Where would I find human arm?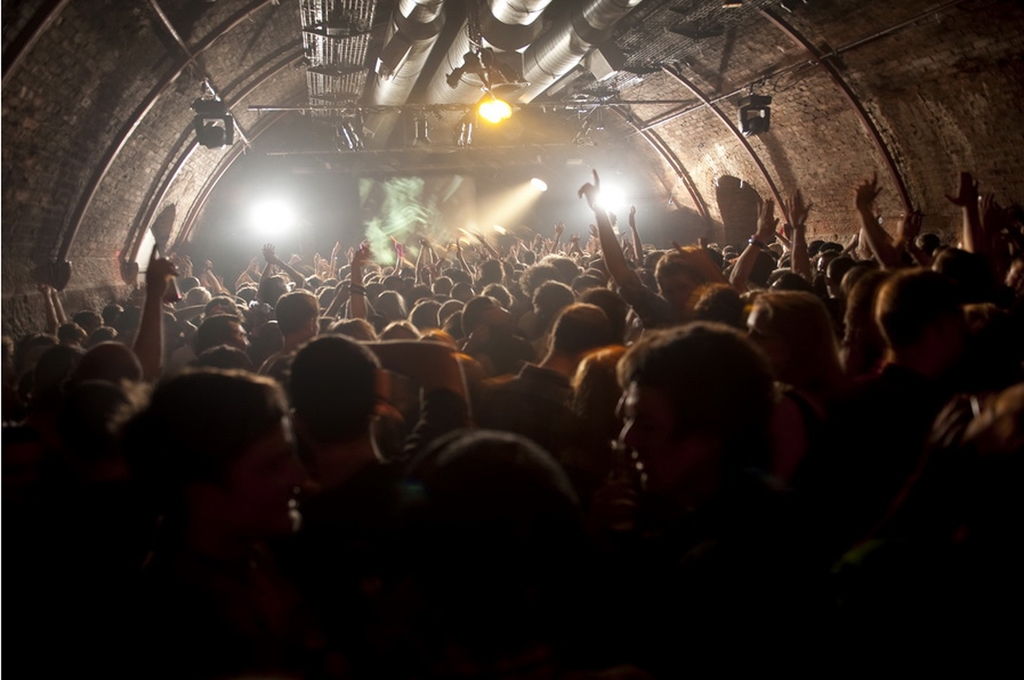
At region(126, 237, 176, 382).
